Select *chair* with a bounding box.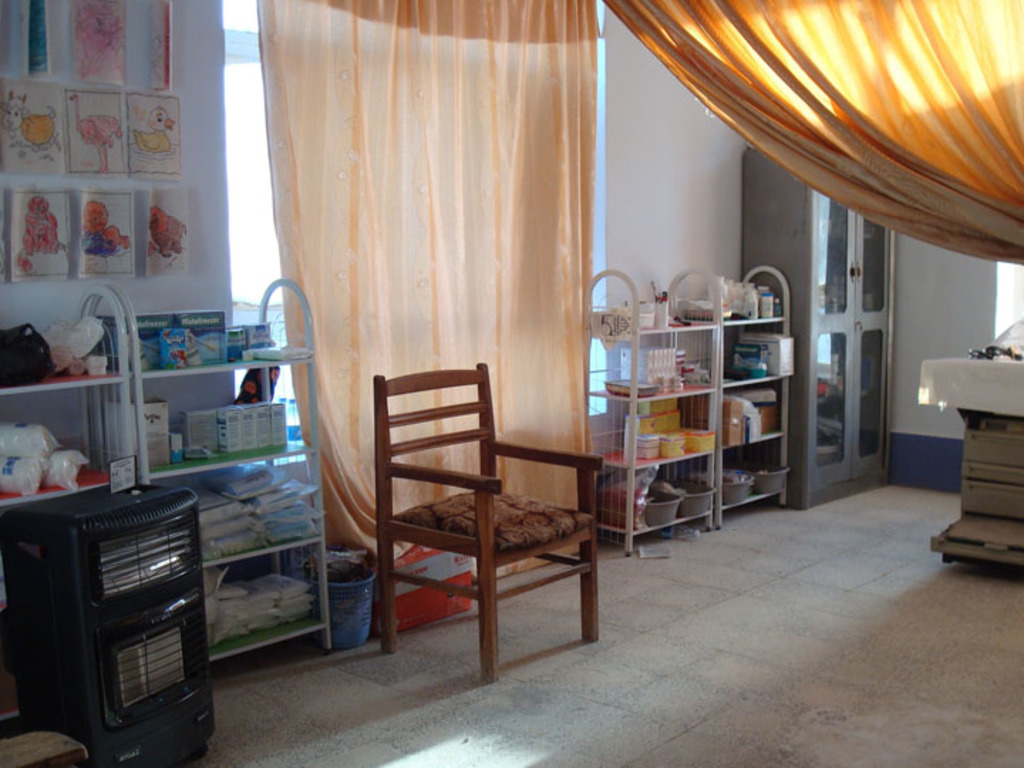
bbox=[338, 348, 609, 686].
